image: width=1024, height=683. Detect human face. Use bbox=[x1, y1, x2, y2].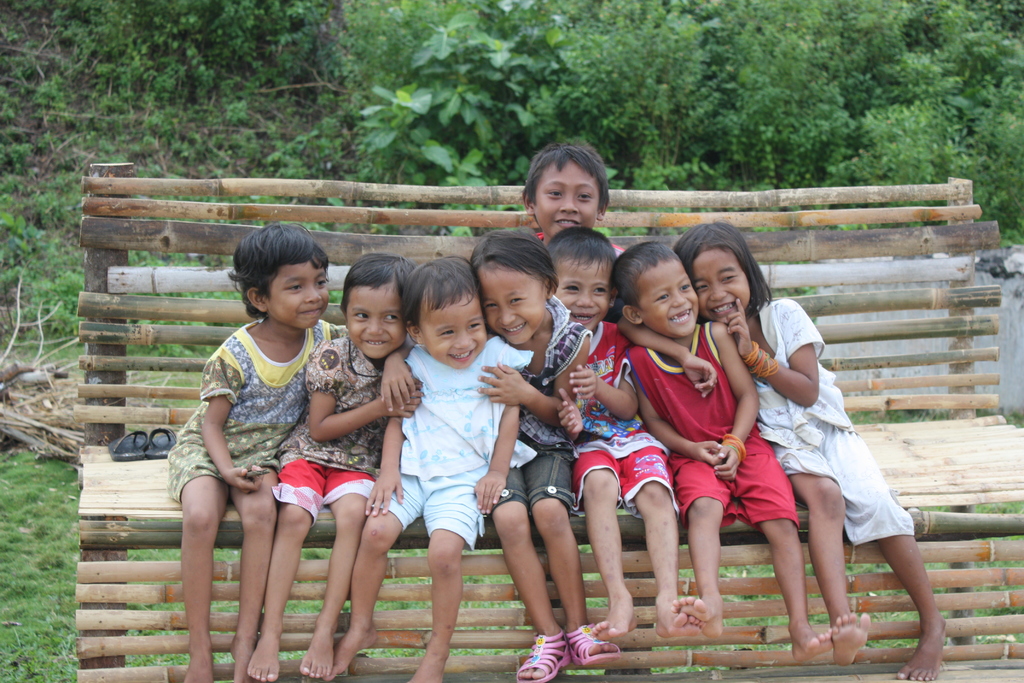
bbox=[640, 259, 703, 334].
